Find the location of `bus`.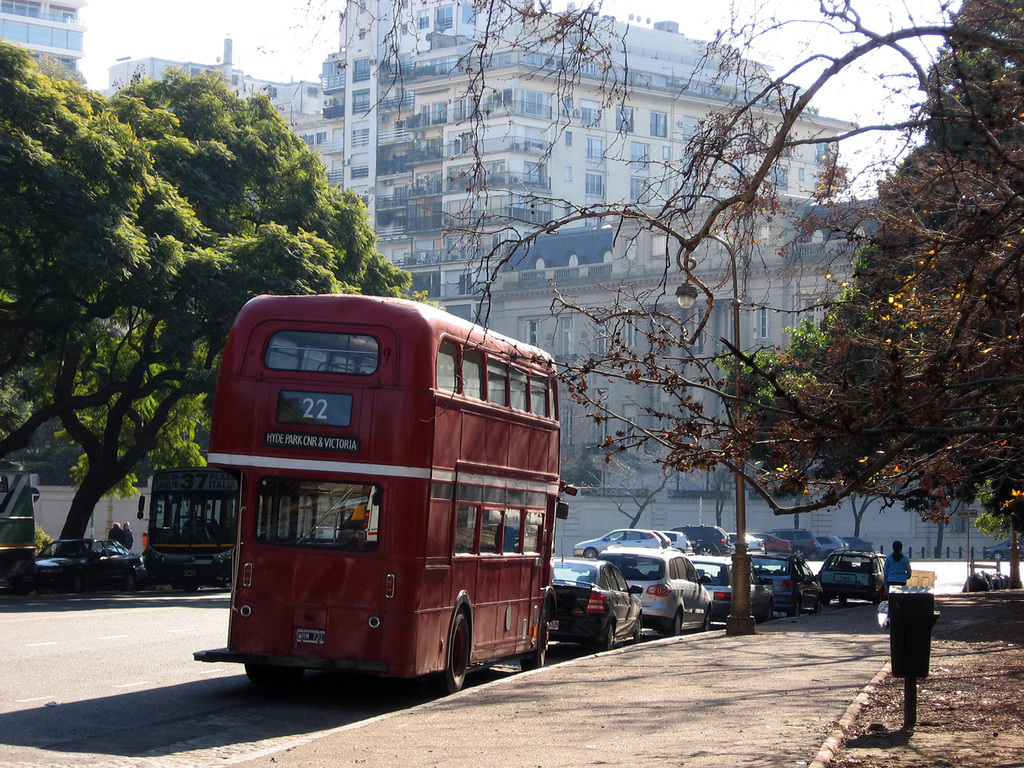
Location: Rect(194, 294, 560, 694).
